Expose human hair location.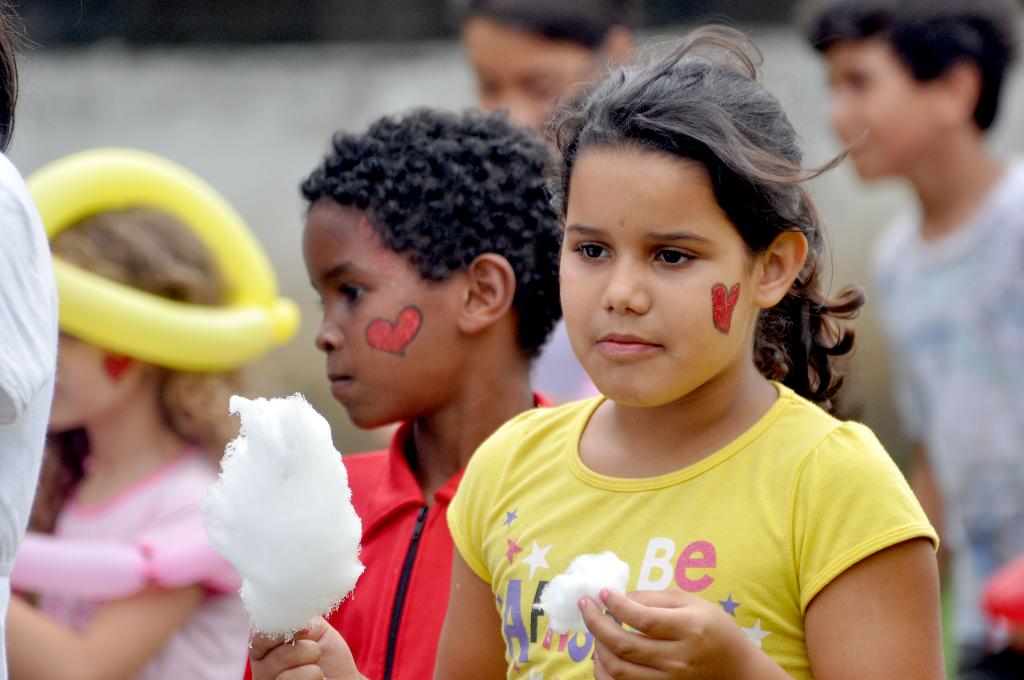
Exposed at l=544, t=44, r=838, b=403.
